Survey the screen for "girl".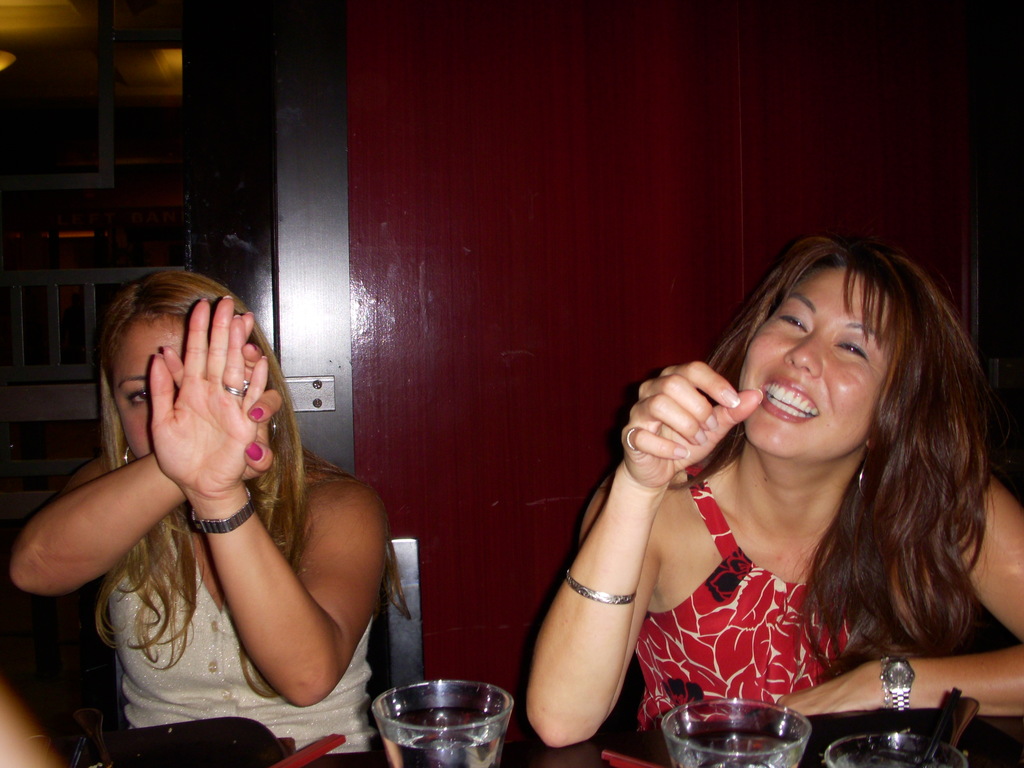
Survey found: rect(17, 270, 385, 765).
